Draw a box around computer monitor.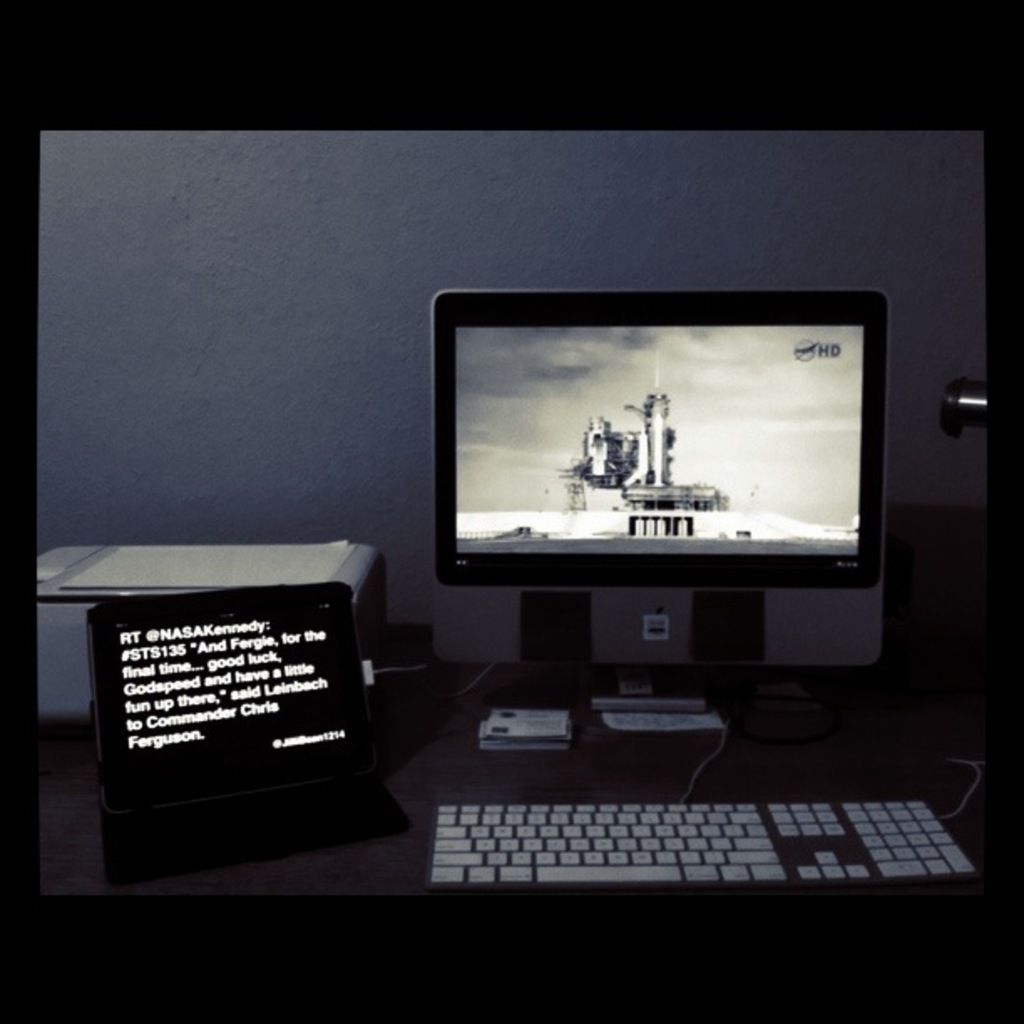
Rect(422, 281, 907, 582).
